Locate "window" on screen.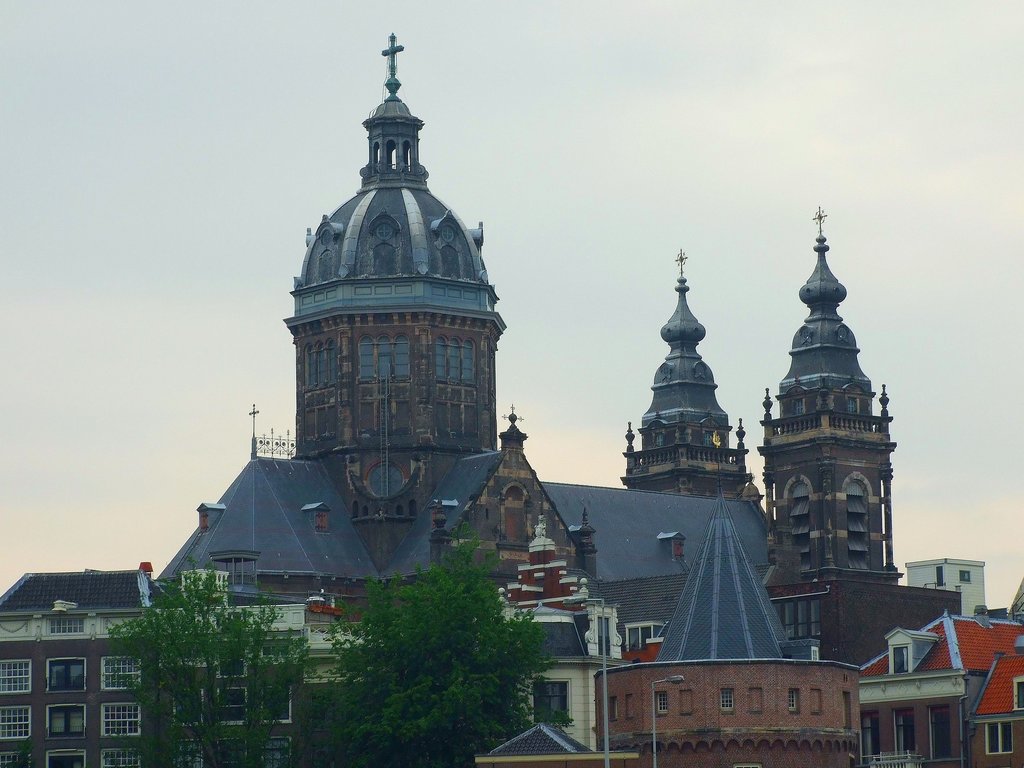
On screen at [left=262, top=742, right=292, bottom=767].
